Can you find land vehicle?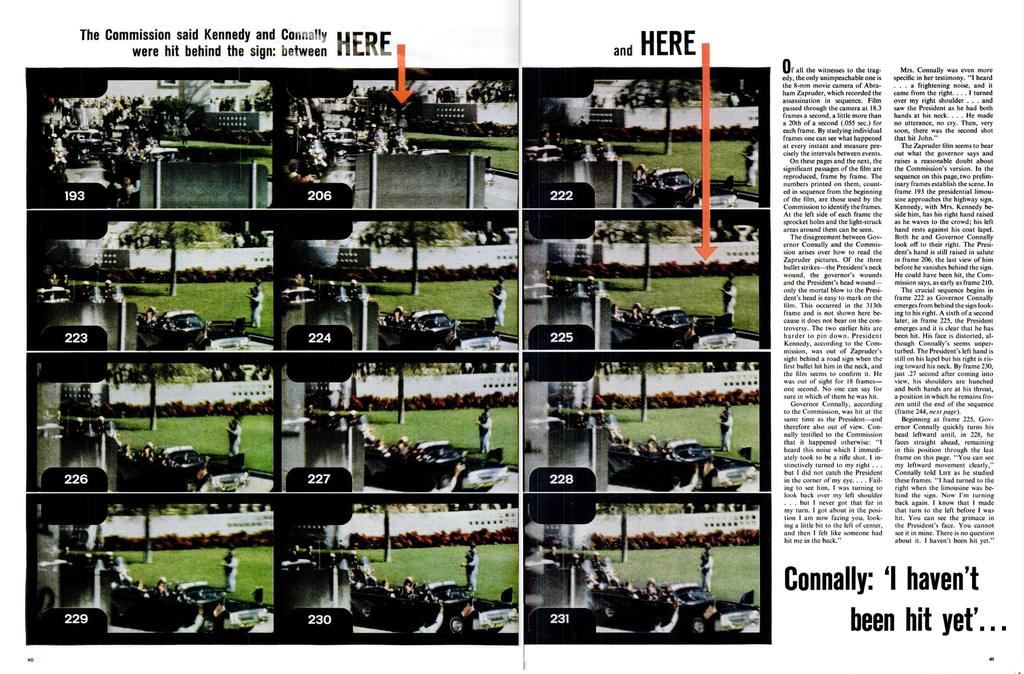
Yes, bounding box: l=525, t=282, r=553, b=301.
